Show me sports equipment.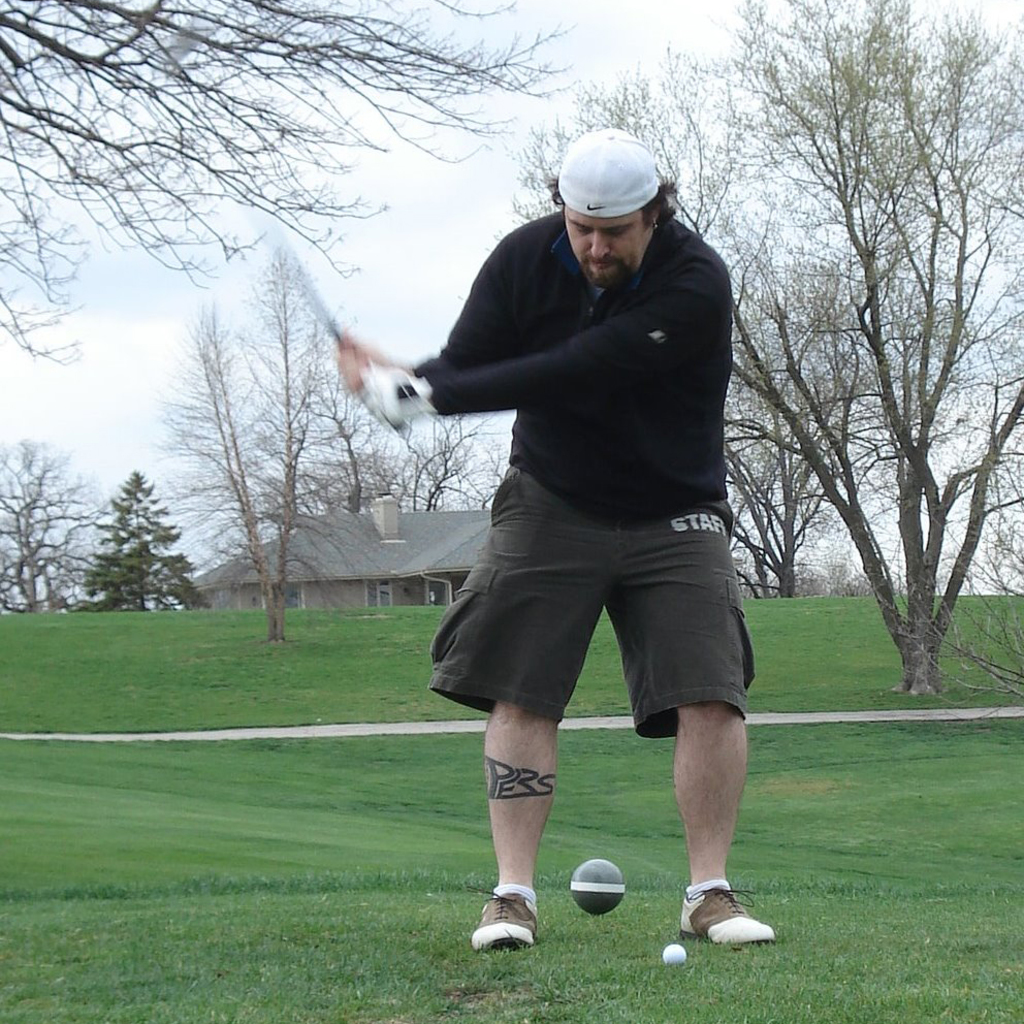
sports equipment is here: 678,882,774,961.
